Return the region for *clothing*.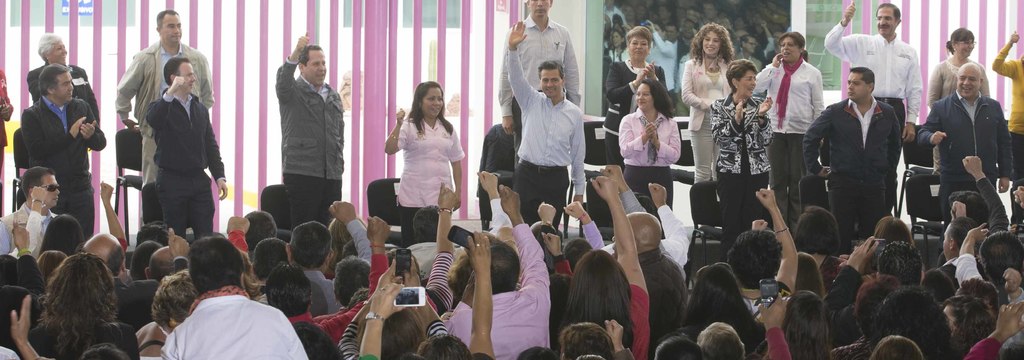
locate(451, 221, 543, 359).
